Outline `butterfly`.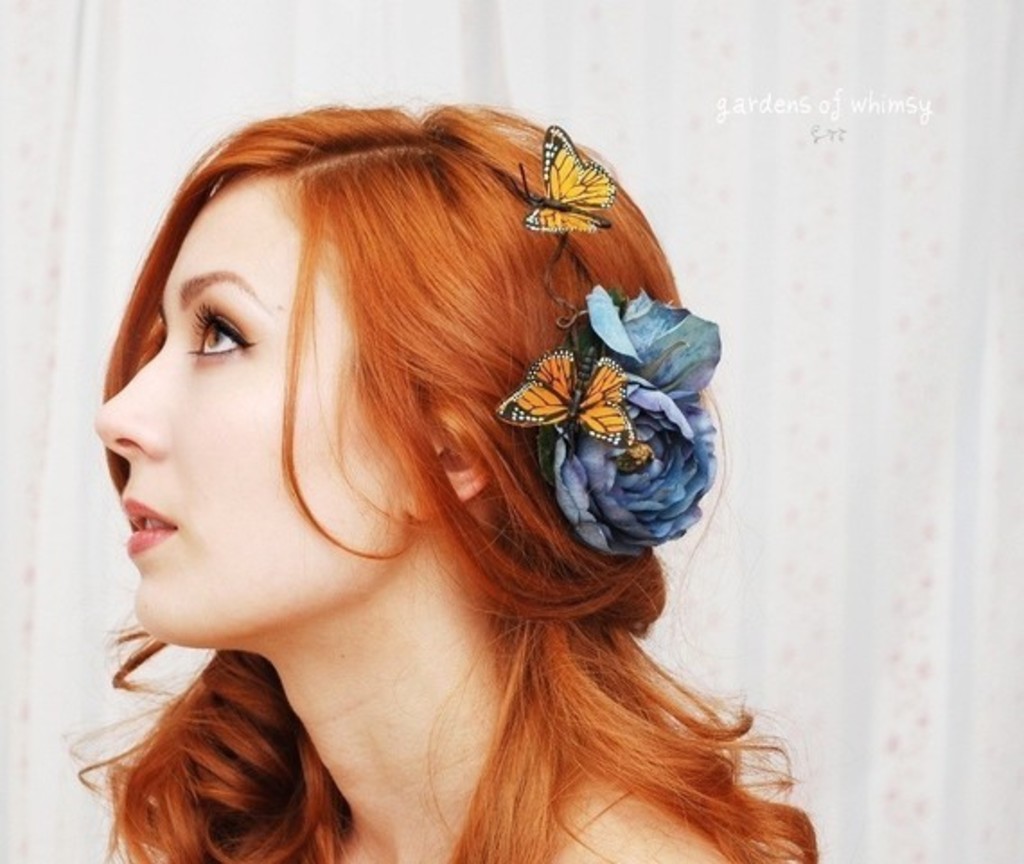
Outline: {"x1": 494, "y1": 348, "x2": 640, "y2": 458}.
